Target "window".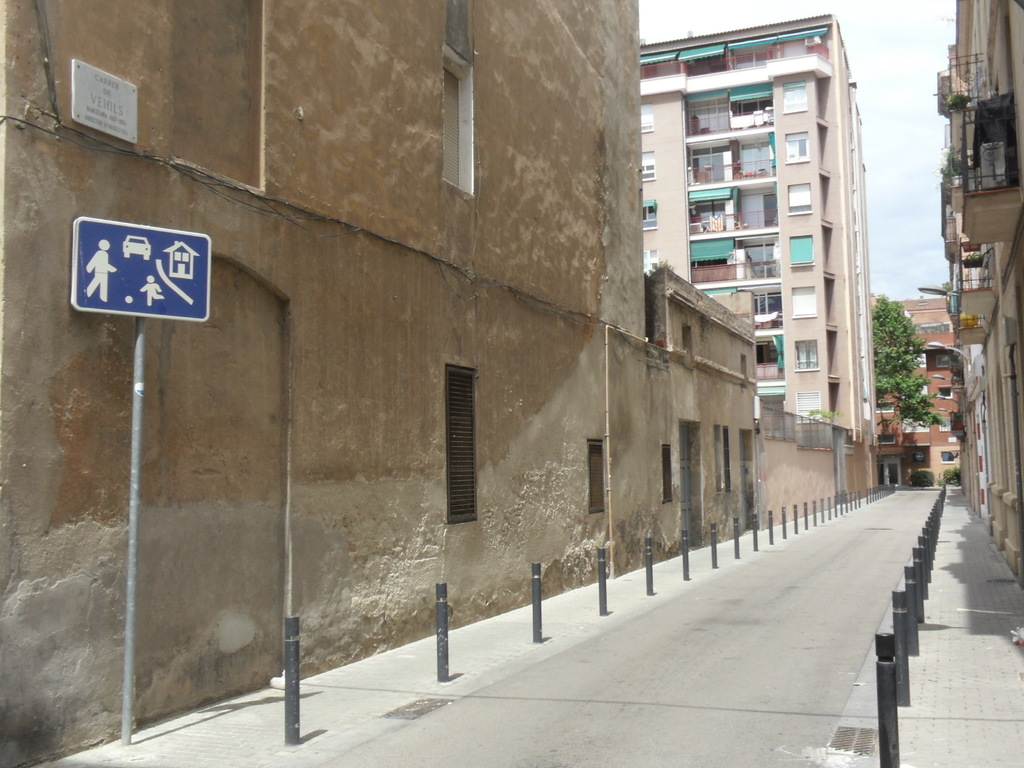
Target region: region(581, 438, 607, 513).
